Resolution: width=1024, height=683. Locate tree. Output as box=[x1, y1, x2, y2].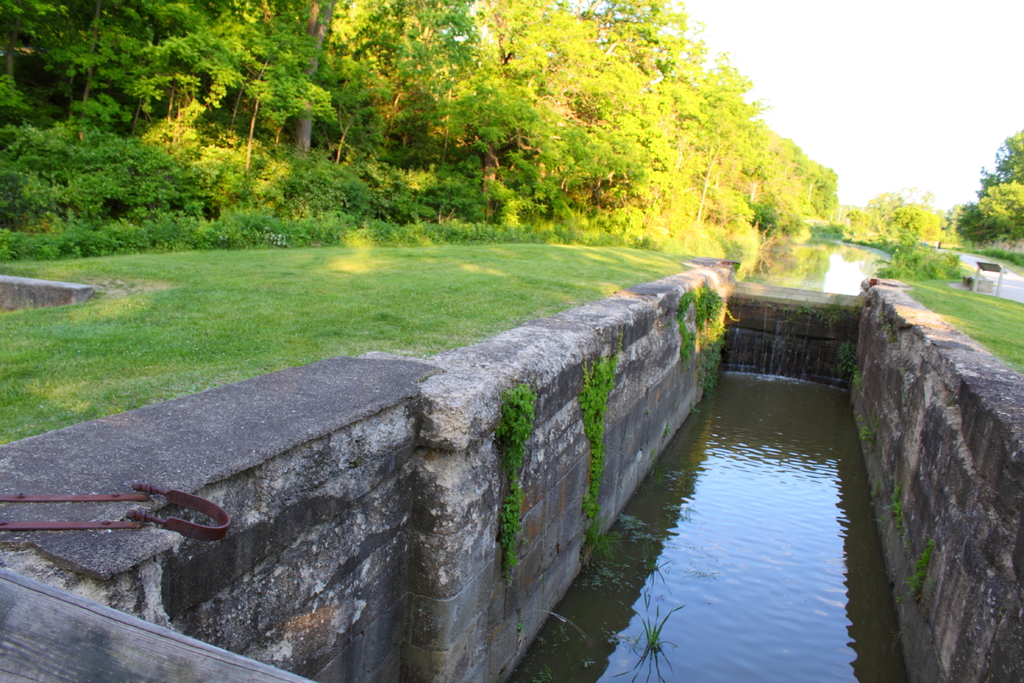
box=[838, 184, 950, 243].
